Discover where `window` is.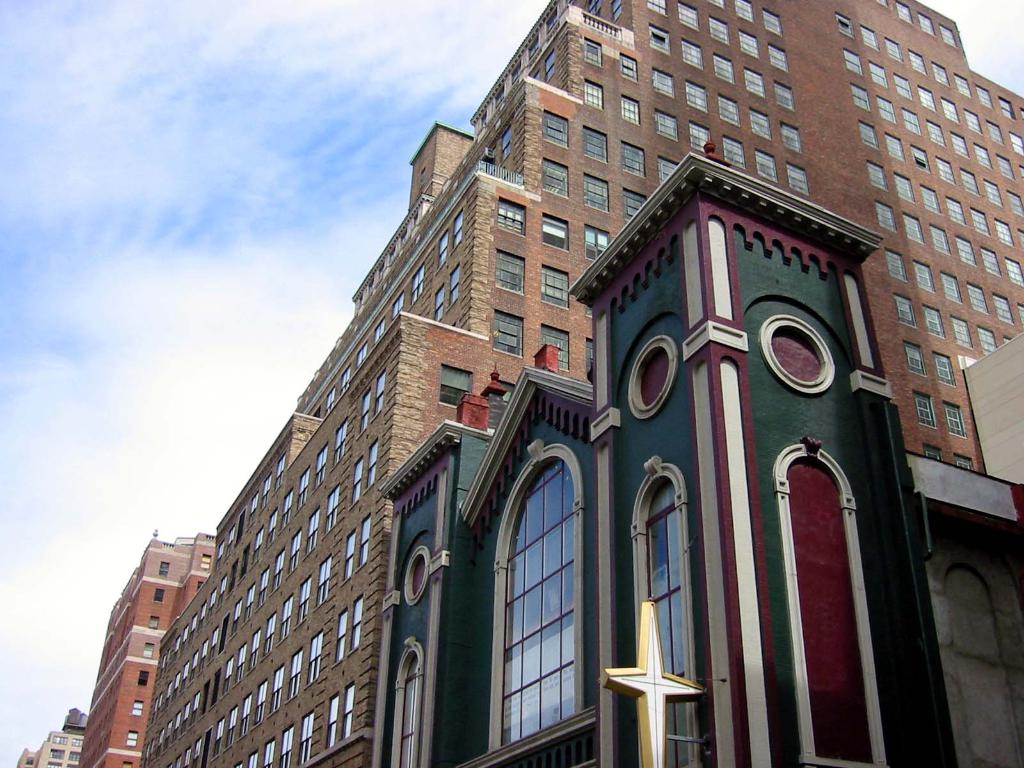
Discovered at [971, 206, 991, 237].
